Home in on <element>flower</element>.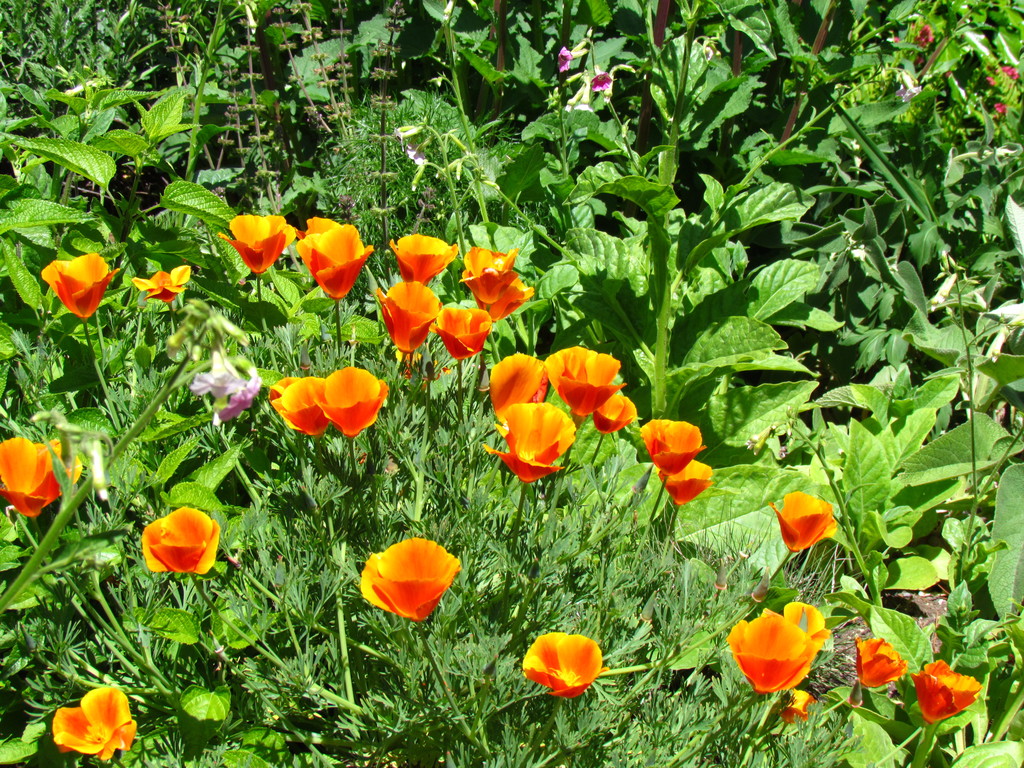
Homed in at {"left": 465, "top": 248, "right": 520, "bottom": 305}.
